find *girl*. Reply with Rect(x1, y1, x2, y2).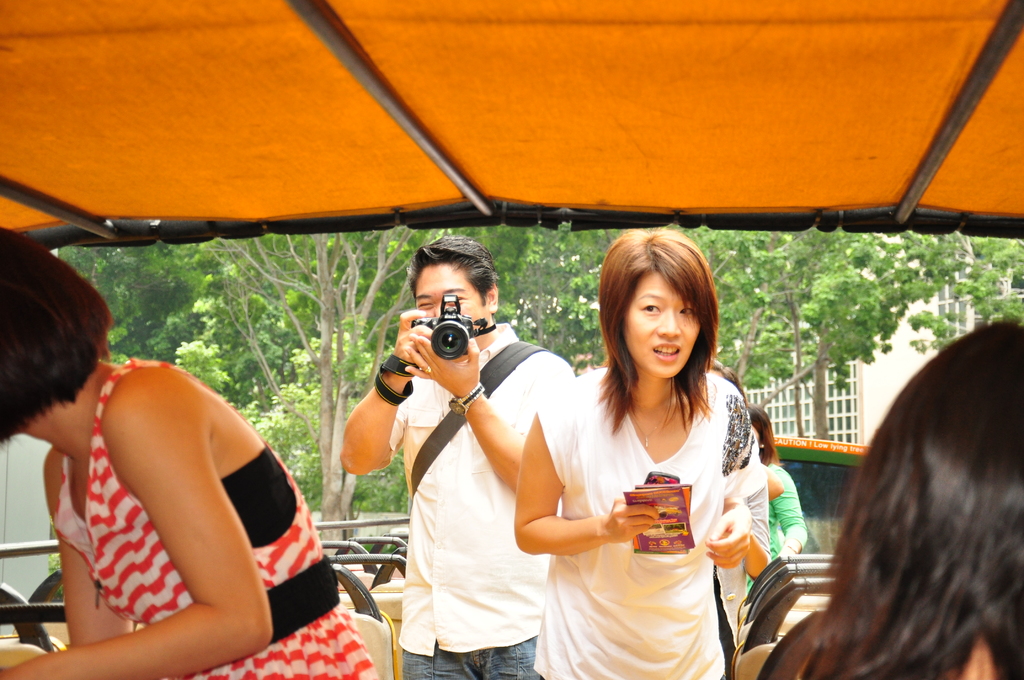
Rect(497, 225, 800, 663).
